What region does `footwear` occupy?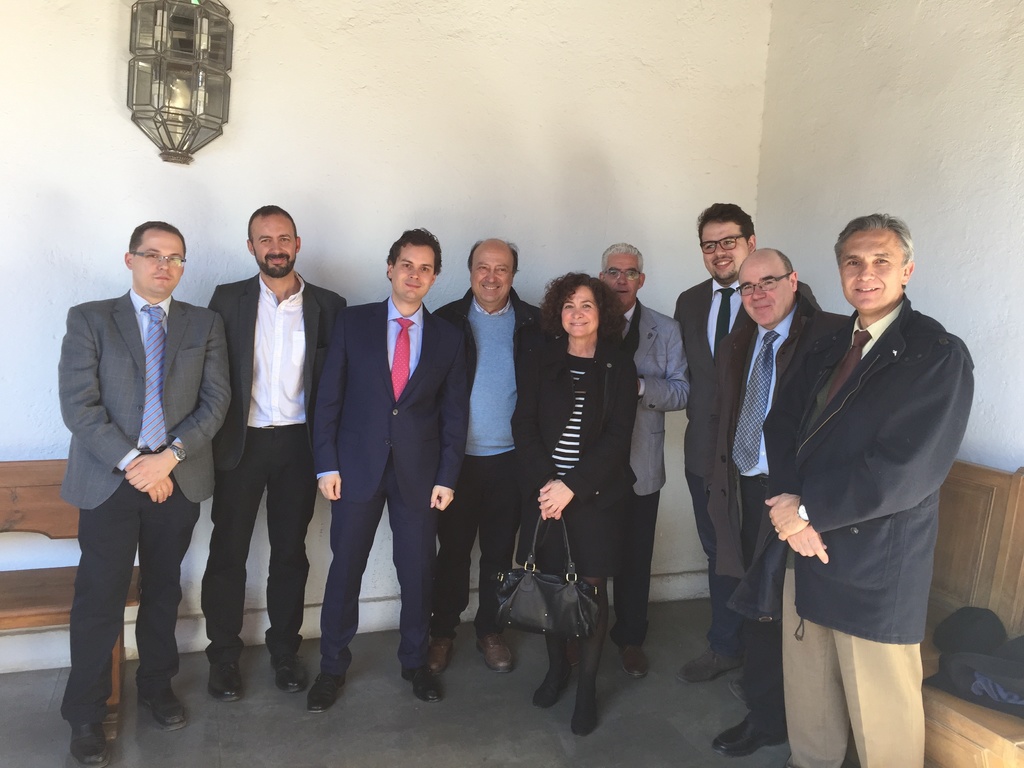
Rect(396, 664, 440, 705).
